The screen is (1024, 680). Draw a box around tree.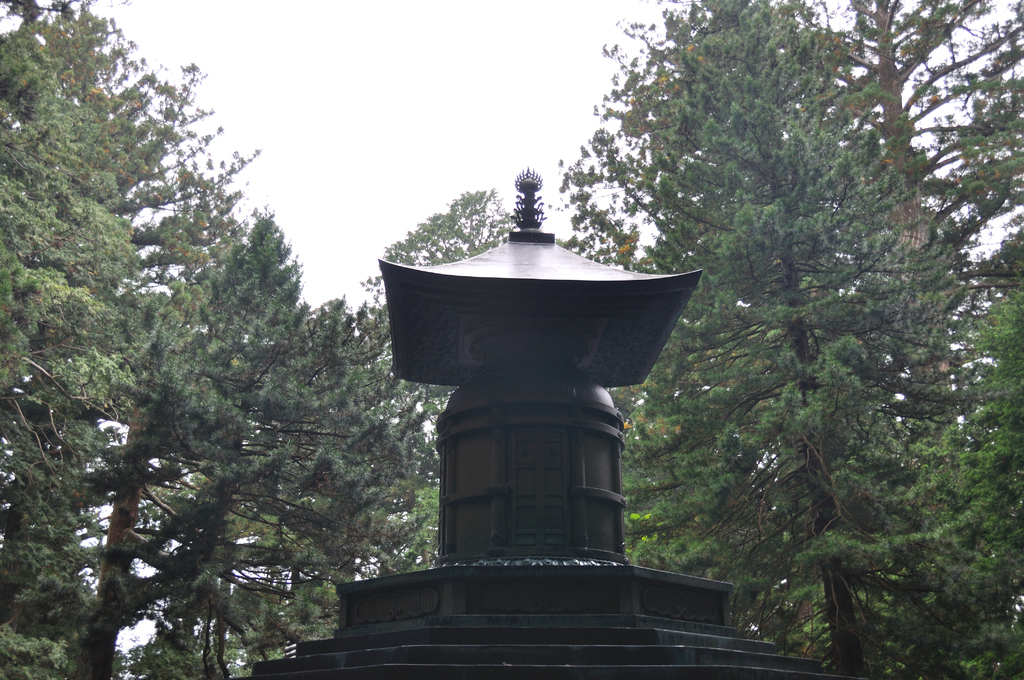
detection(0, 0, 215, 679).
